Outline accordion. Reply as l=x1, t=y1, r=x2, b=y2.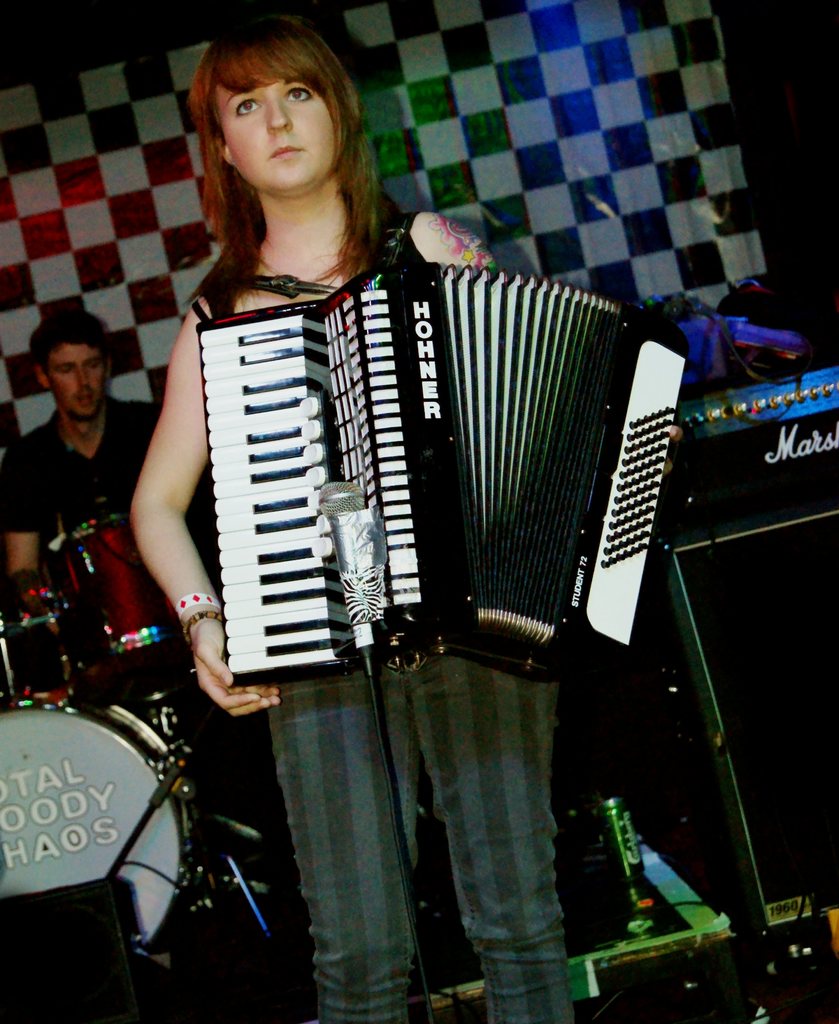
l=196, t=262, r=687, b=686.
